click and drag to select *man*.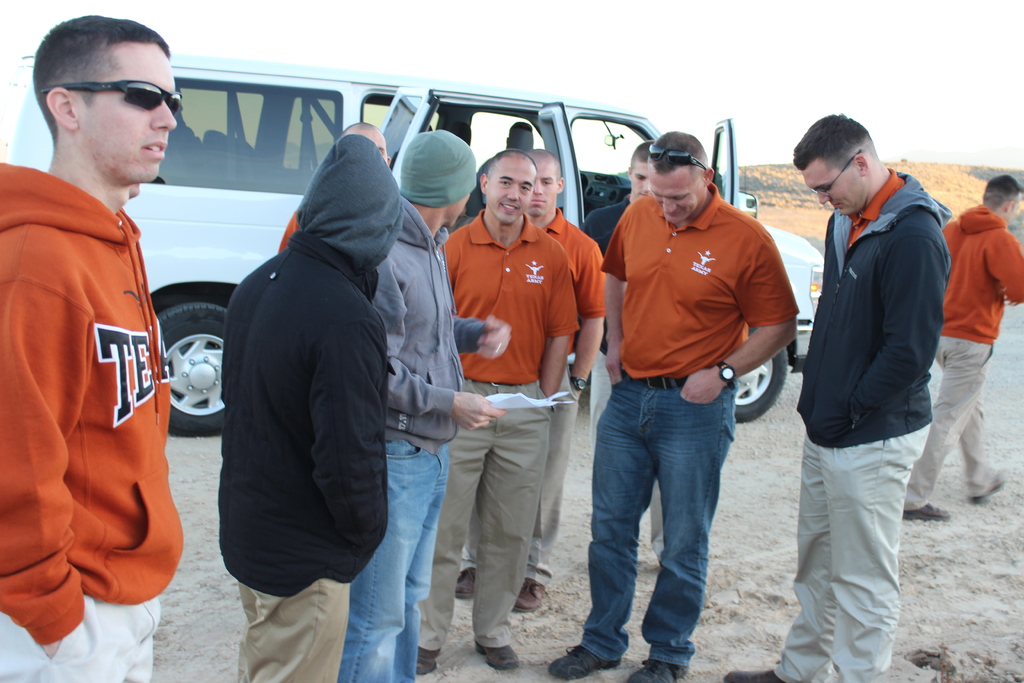
Selection: [0, 10, 189, 682].
